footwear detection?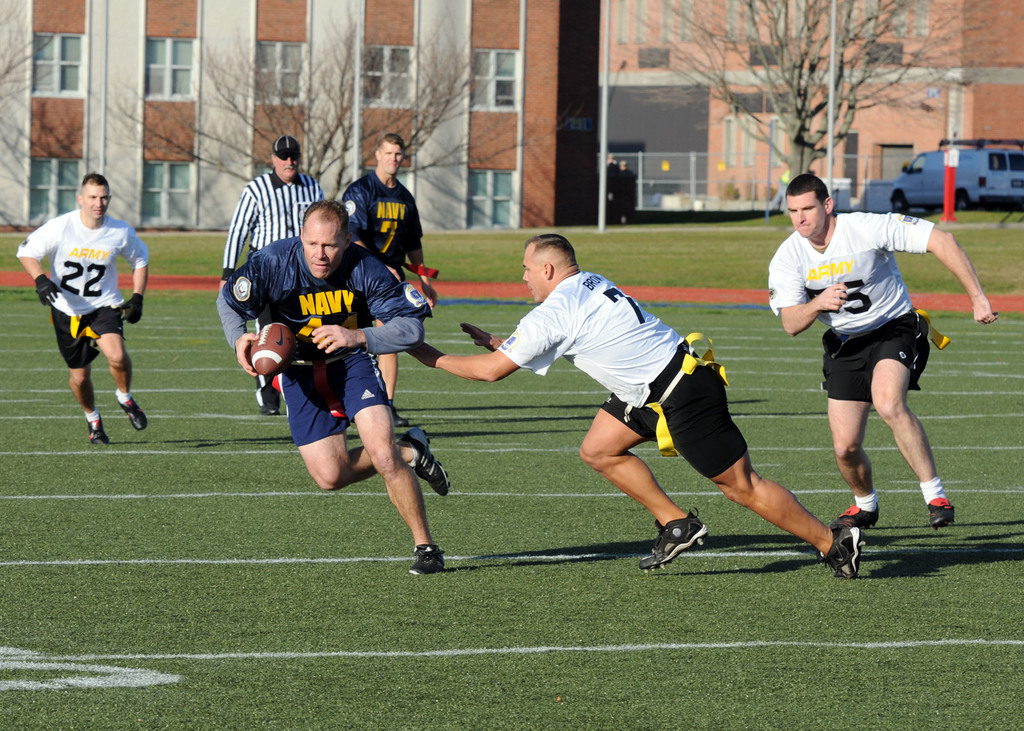
bbox=[116, 396, 152, 431]
